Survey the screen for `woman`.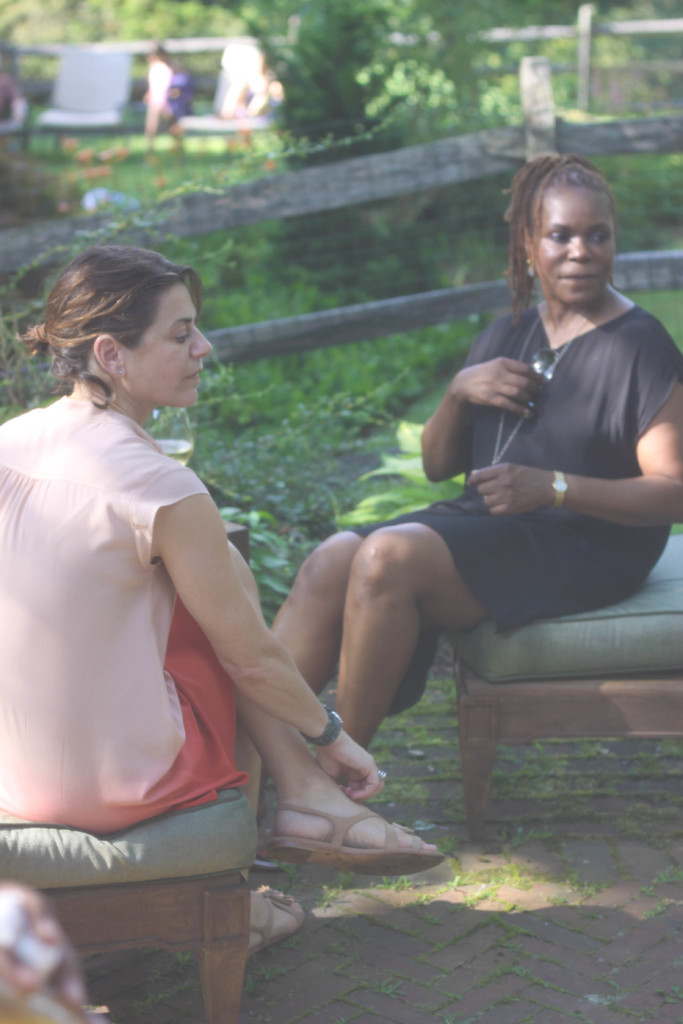
Survey found: detection(144, 45, 187, 150).
